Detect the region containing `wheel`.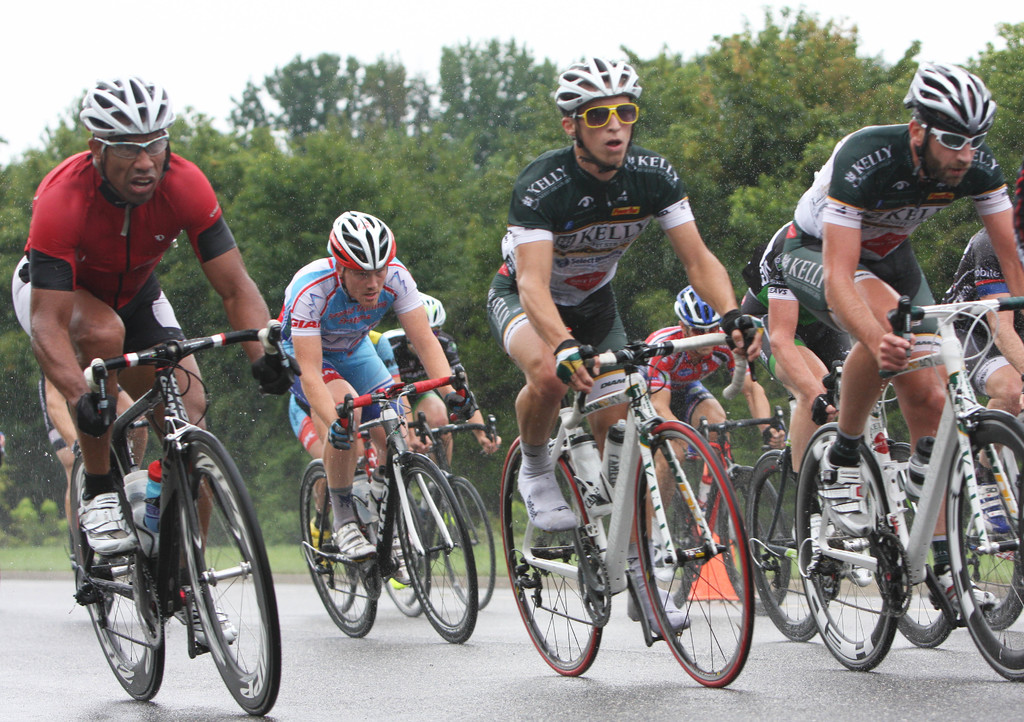
locate(717, 467, 792, 618).
